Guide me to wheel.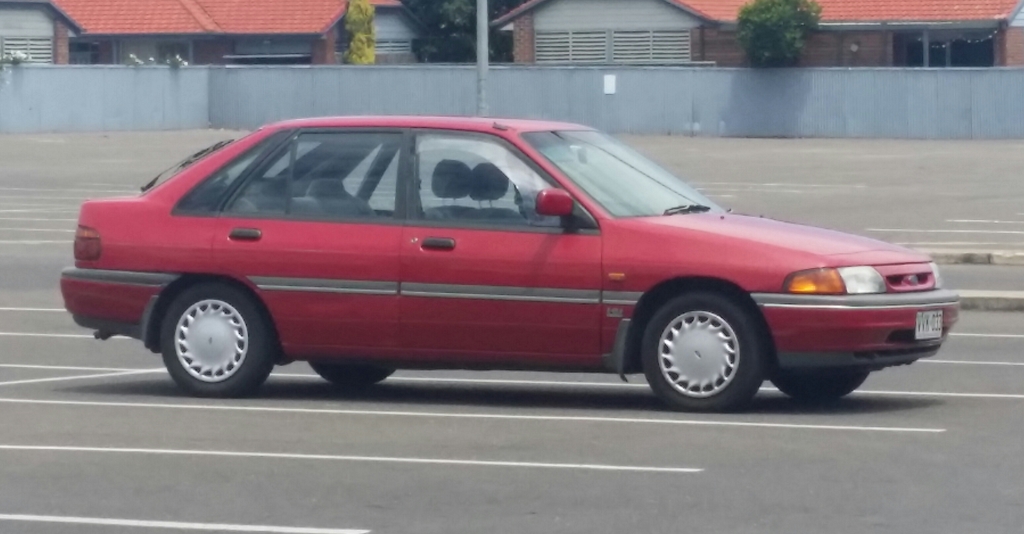
Guidance: <bbox>769, 369, 870, 400</bbox>.
